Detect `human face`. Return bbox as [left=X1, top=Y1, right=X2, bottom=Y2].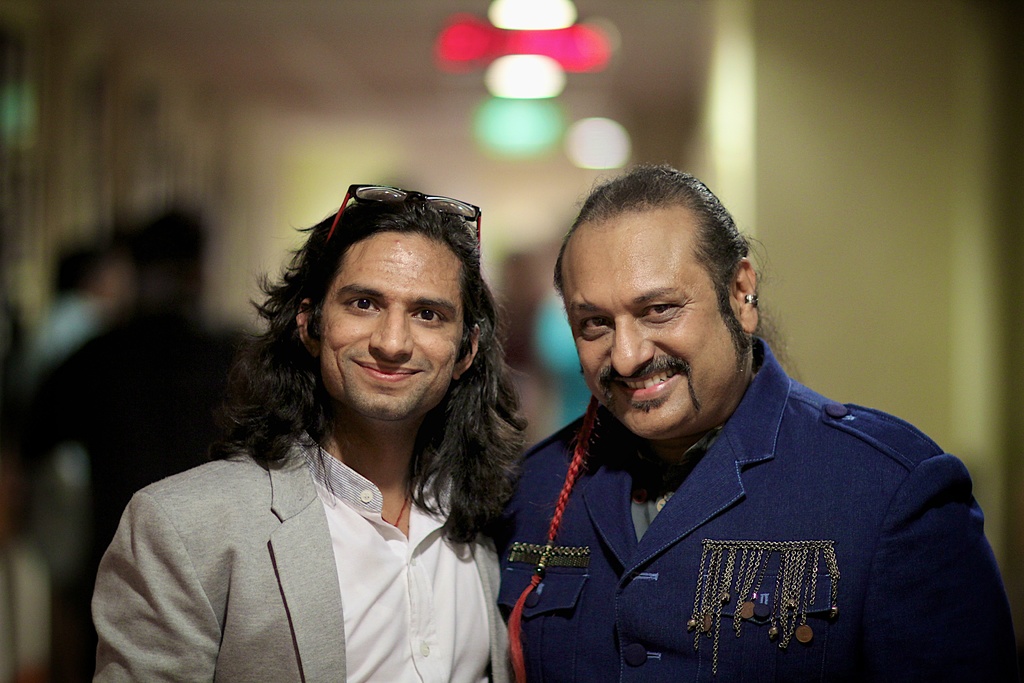
[left=561, top=220, right=742, bottom=438].
